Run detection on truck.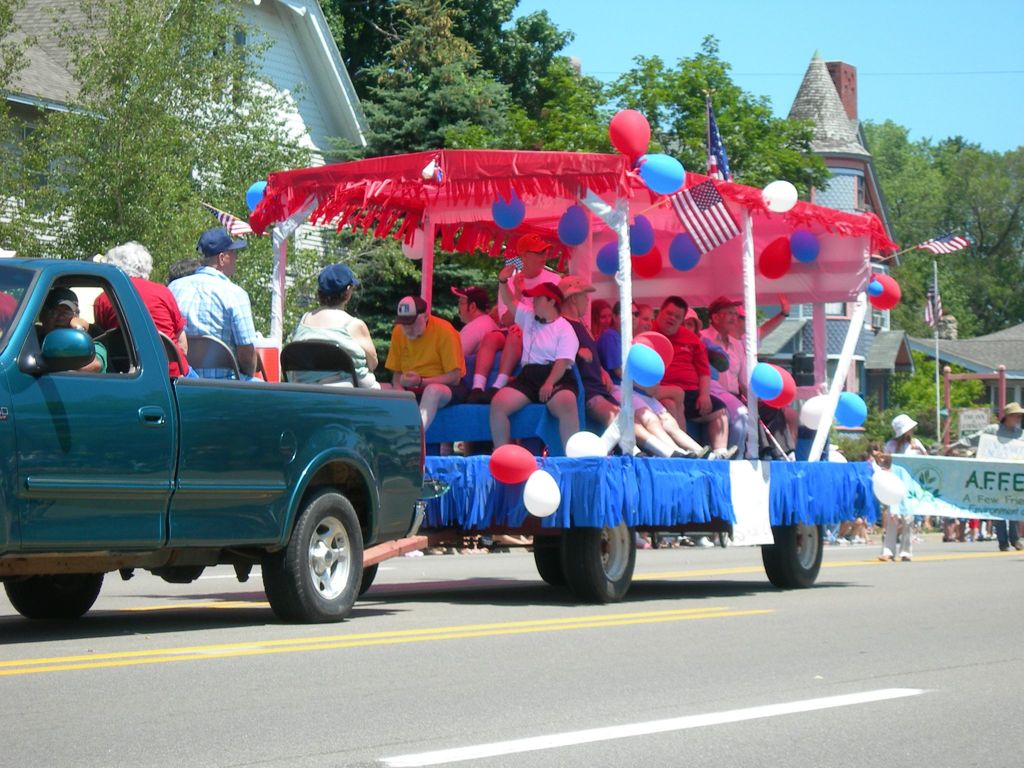
Result: region(0, 280, 415, 637).
